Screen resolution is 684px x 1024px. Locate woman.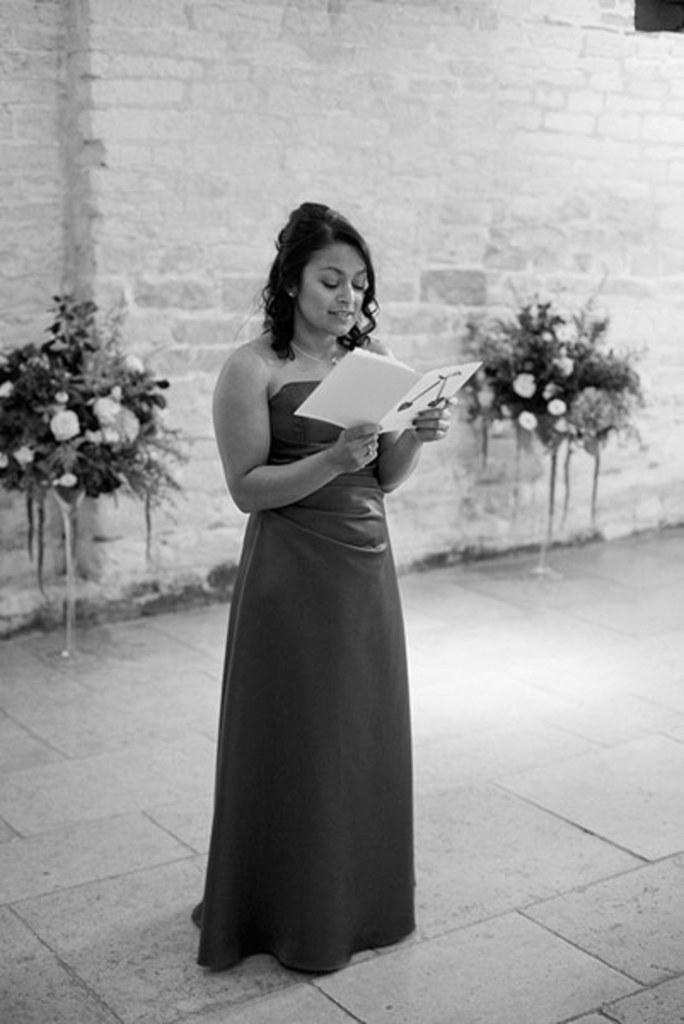
x1=176 y1=208 x2=466 y2=1005.
